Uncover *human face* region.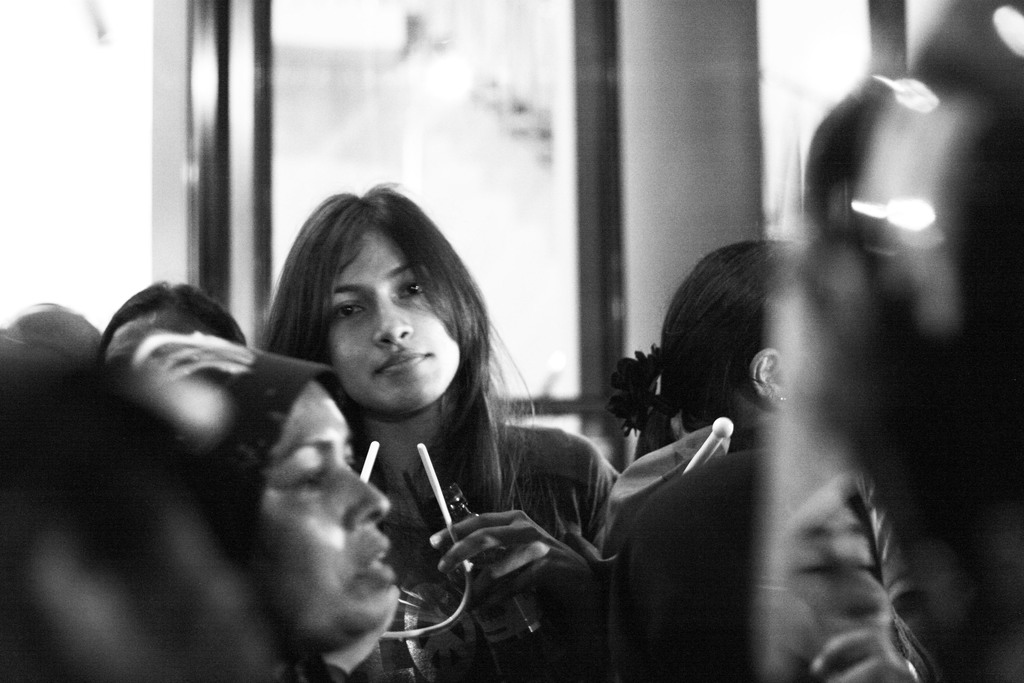
Uncovered: bbox=(332, 227, 457, 415).
